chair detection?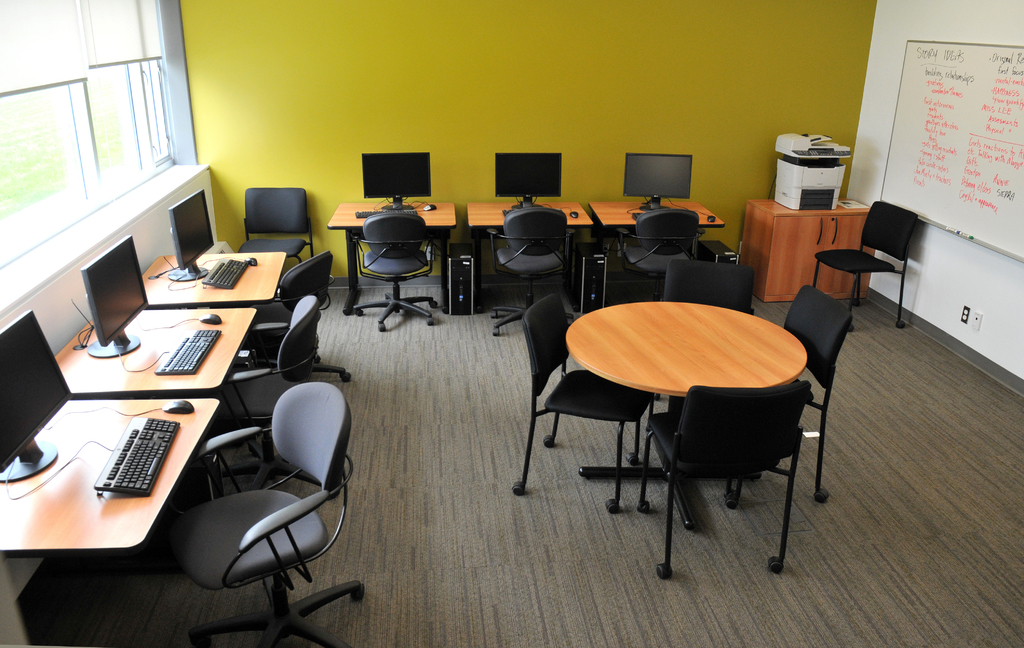
box(208, 294, 332, 499)
